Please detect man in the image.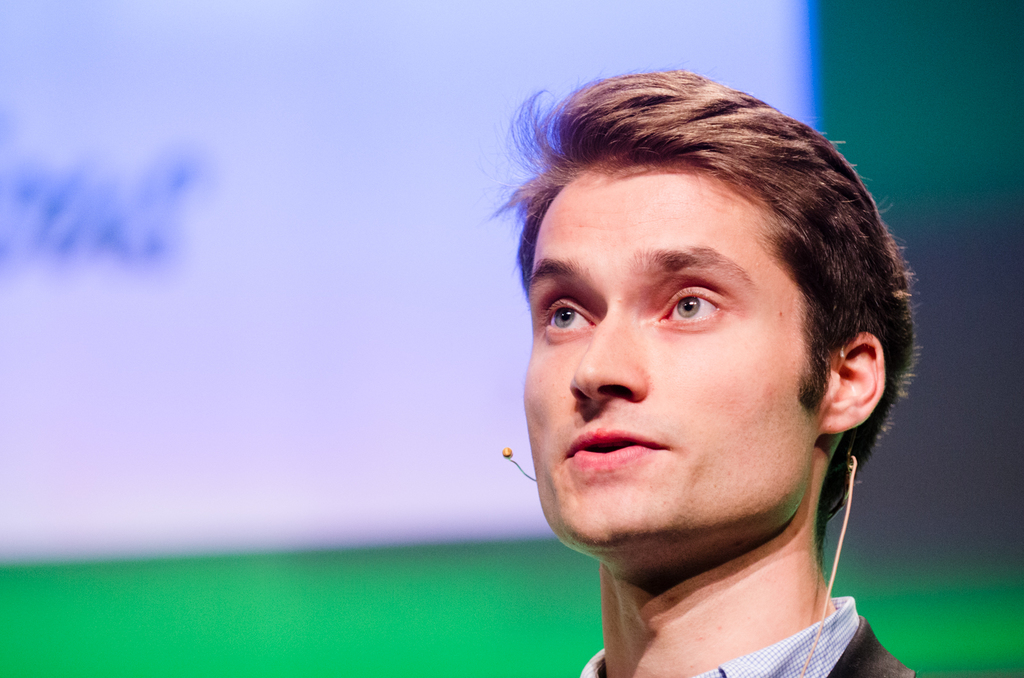
500 75 930 677.
